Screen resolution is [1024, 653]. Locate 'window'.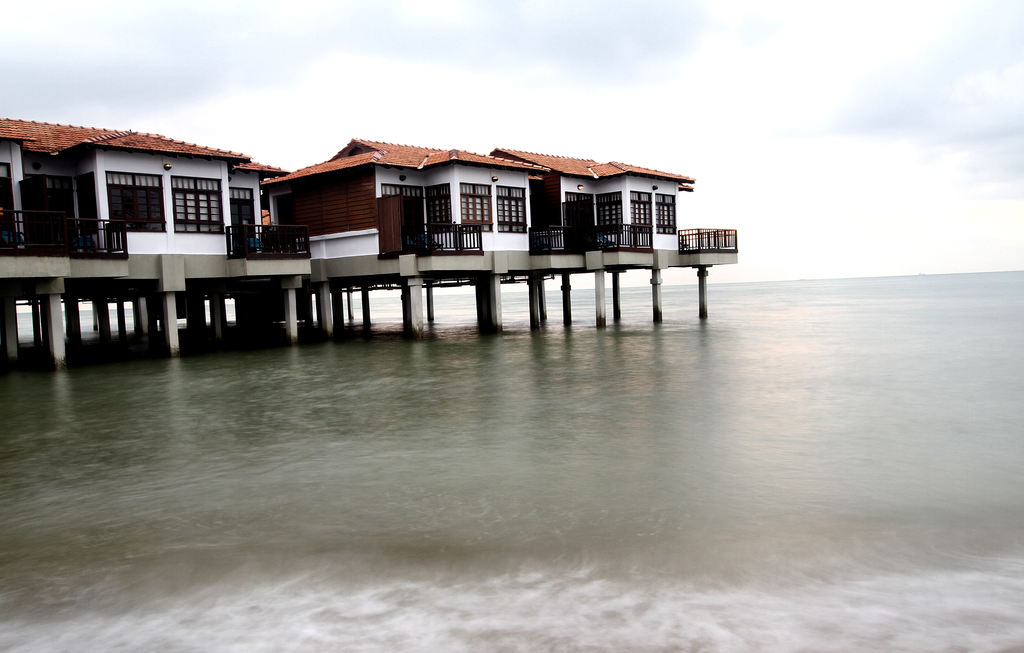
detection(652, 191, 678, 240).
